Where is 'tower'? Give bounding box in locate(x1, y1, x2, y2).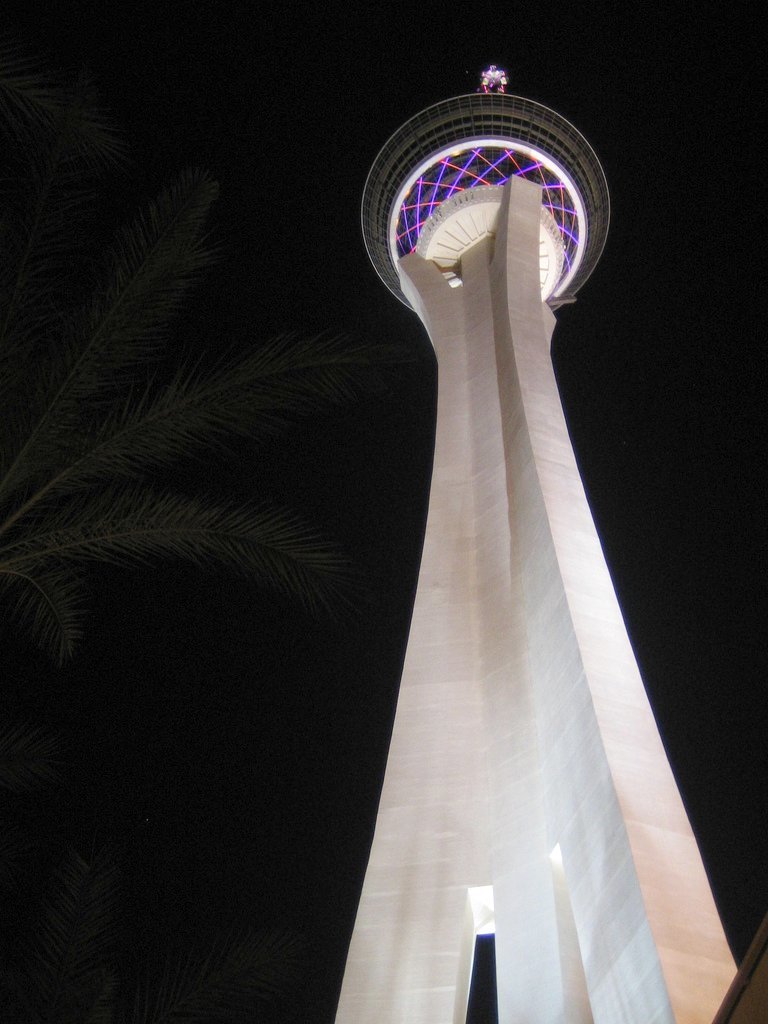
locate(333, 63, 747, 1023).
